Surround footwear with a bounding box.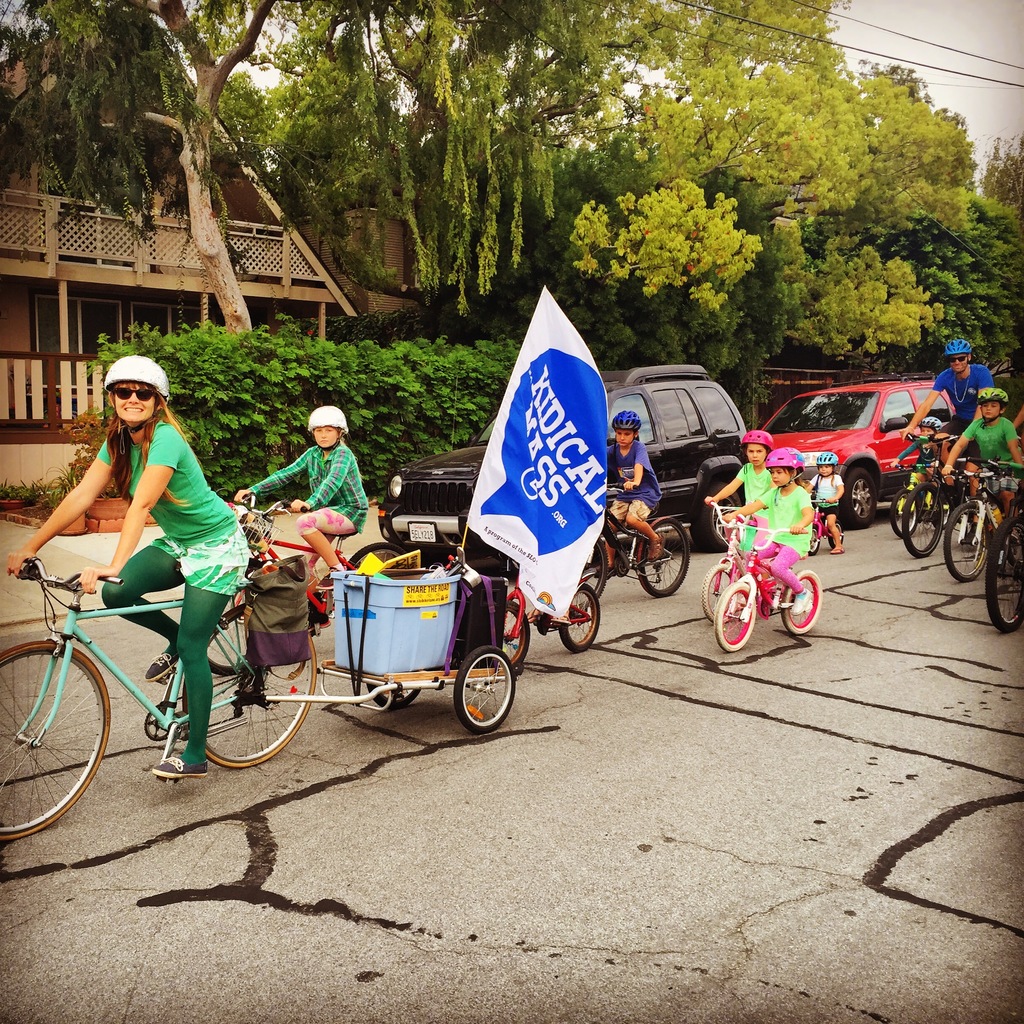
detection(788, 583, 814, 614).
